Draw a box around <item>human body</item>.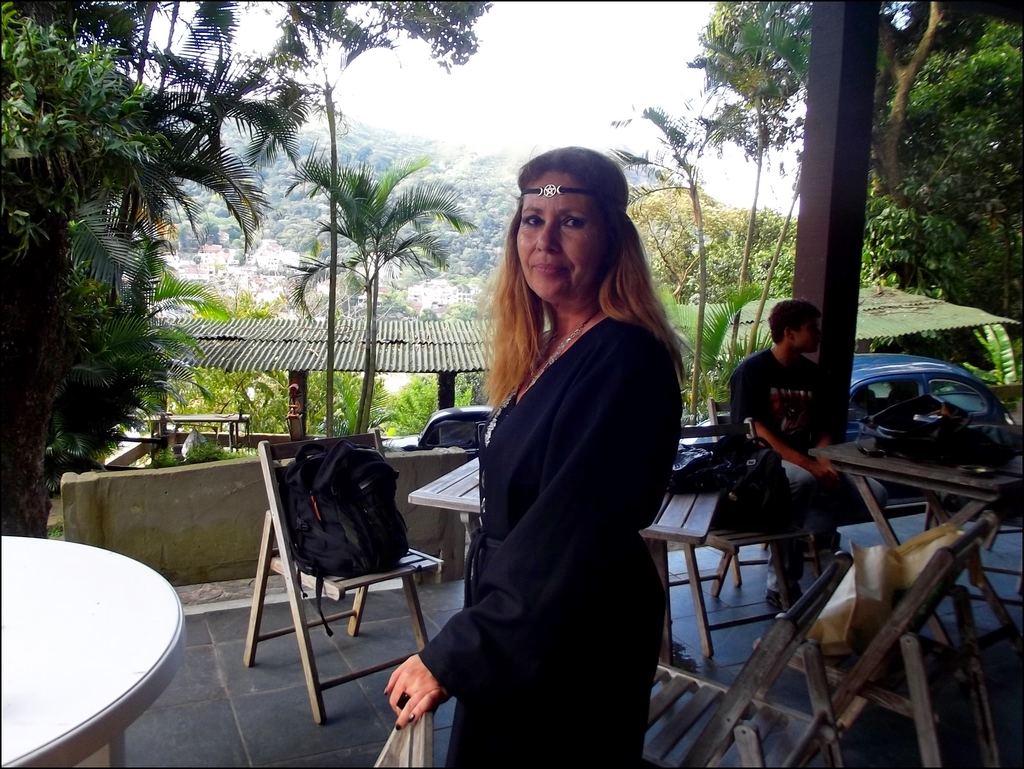
locate(408, 175, 684, 768).
